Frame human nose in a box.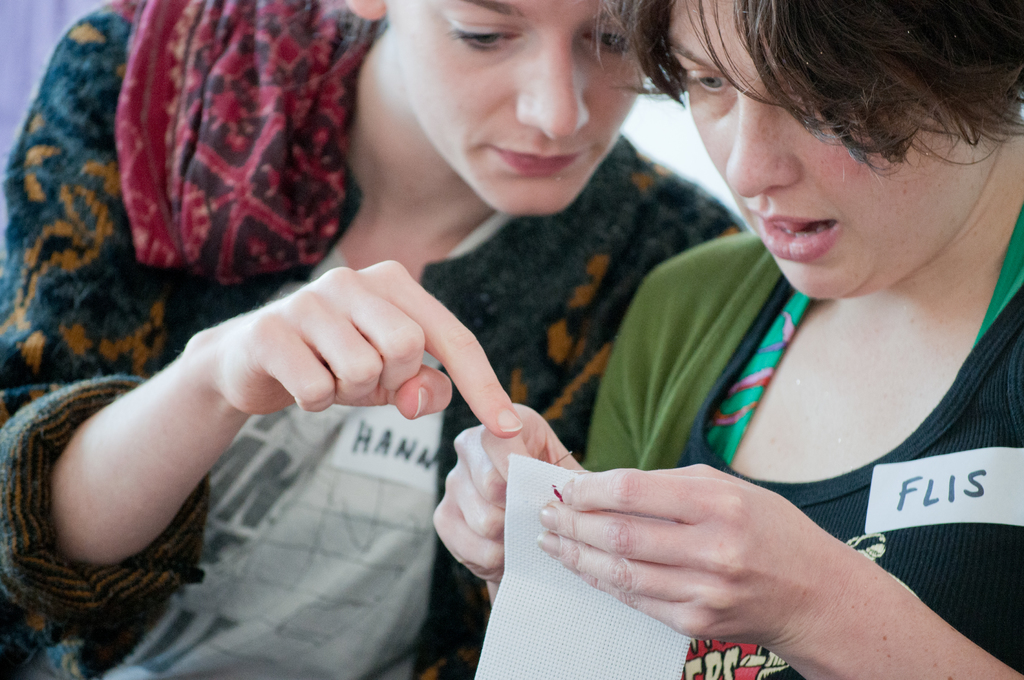
722, 77, 802, 197.
